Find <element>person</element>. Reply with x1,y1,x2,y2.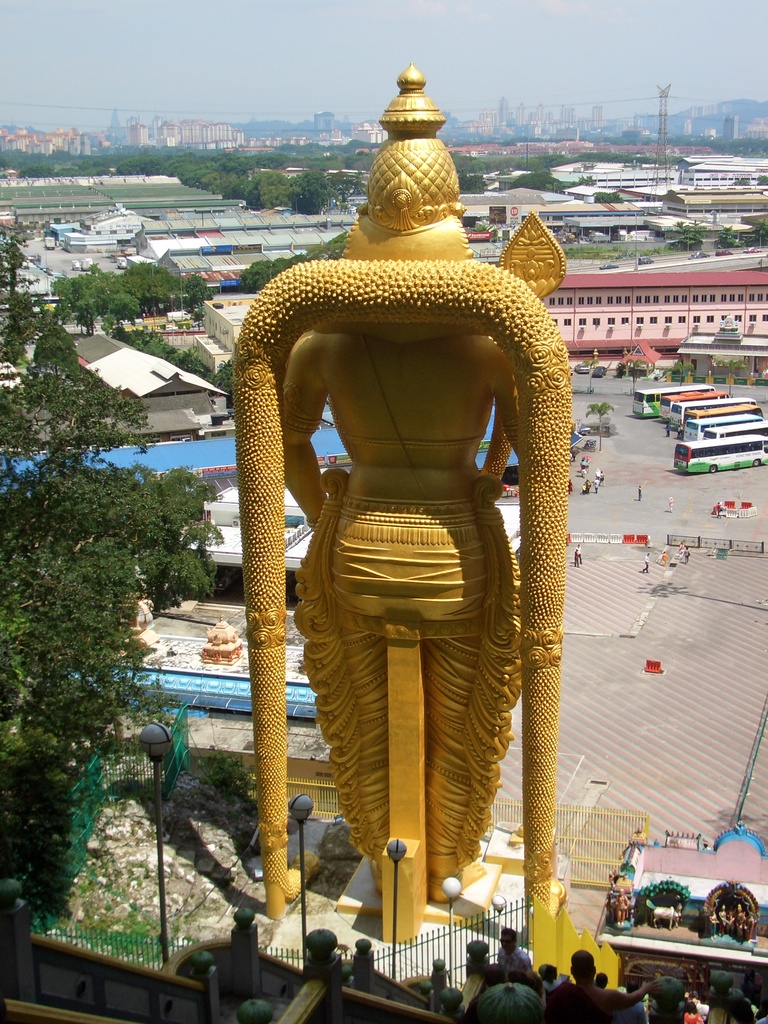
655,546,667,567.
